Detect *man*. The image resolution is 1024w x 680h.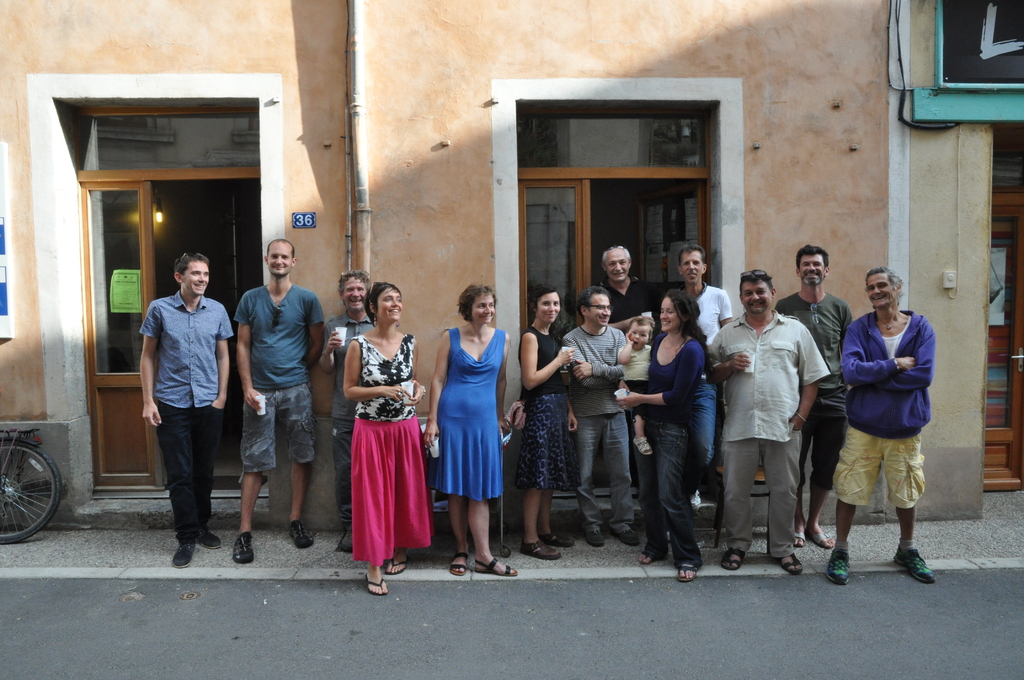
x1=227 y1=234 x2=327 y2=565.
